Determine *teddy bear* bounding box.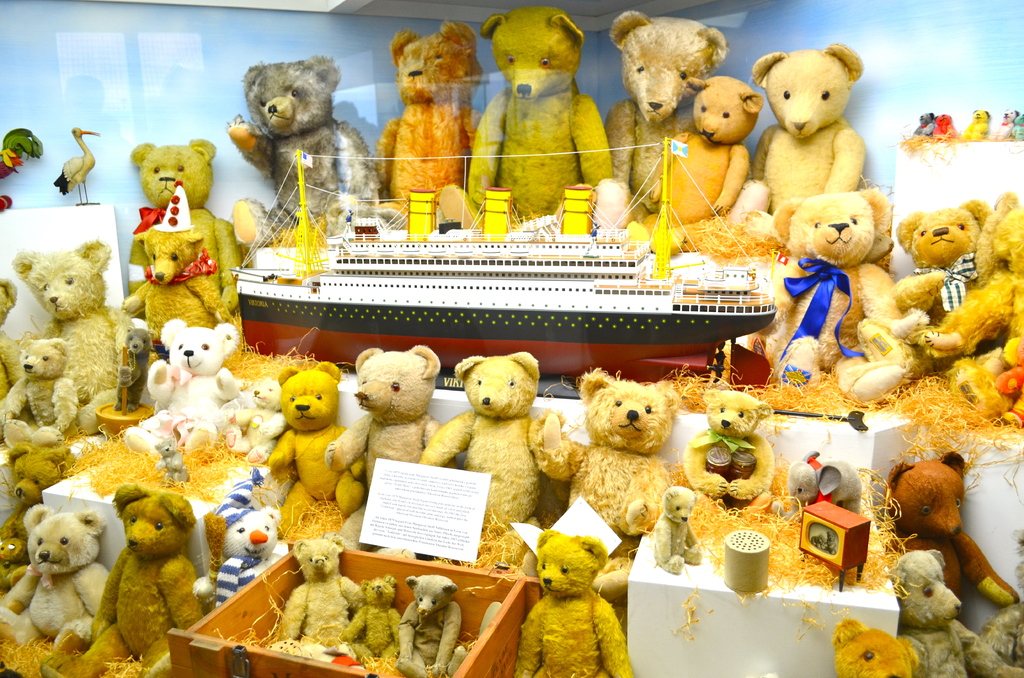
Determined: box(676, 385, 774, 523).
